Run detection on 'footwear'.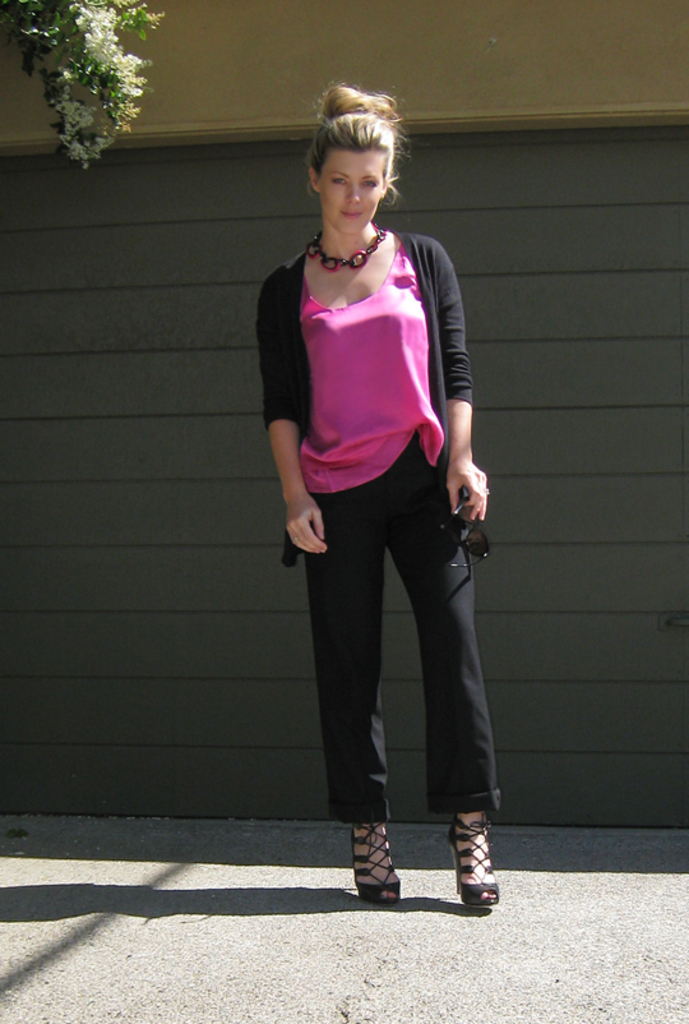
Result: BBox(439, 813, 507, 908).
